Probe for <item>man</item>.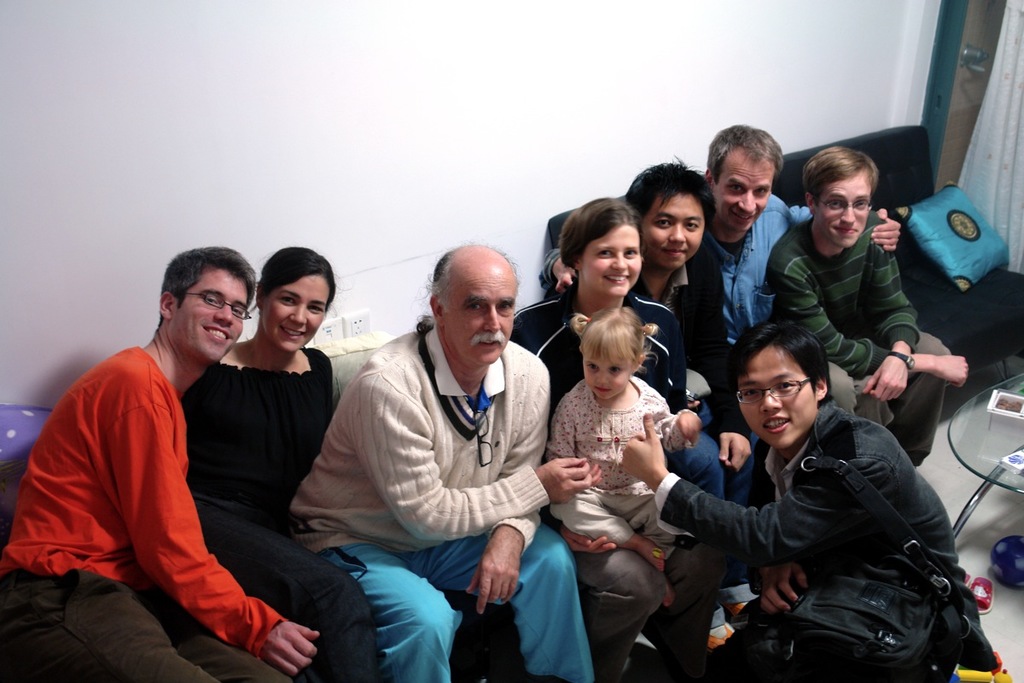
Probe result: (0, 240, 318, 682).
